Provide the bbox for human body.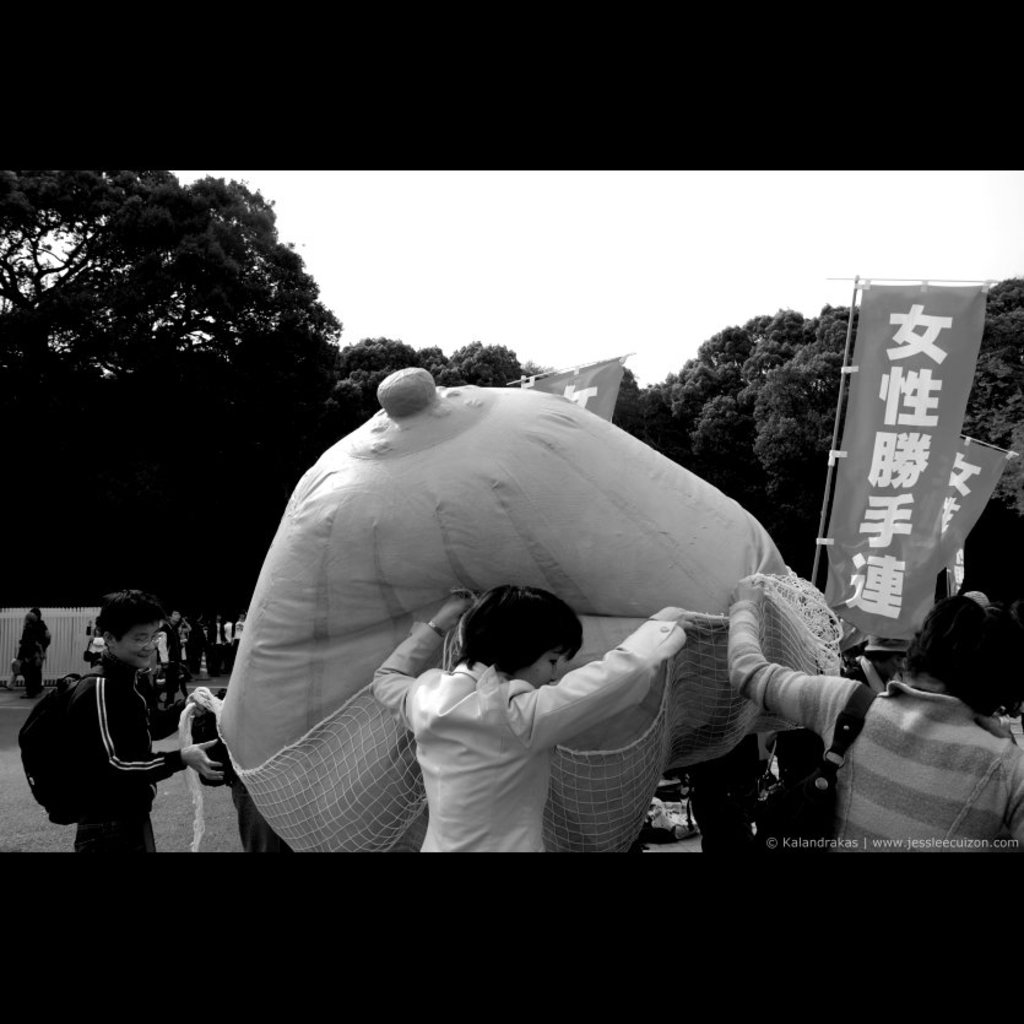
(x1=372, y1=592, x2=695, y2=851).
